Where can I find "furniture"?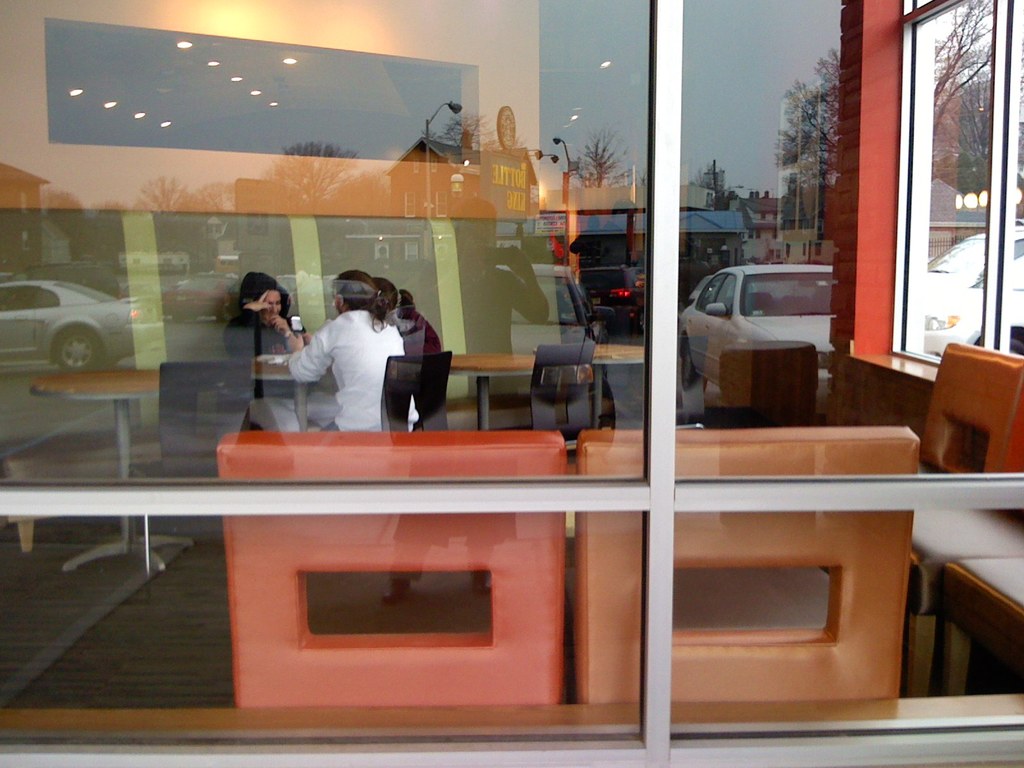
You can find it at l=577, t=428, r=922, b=705.
